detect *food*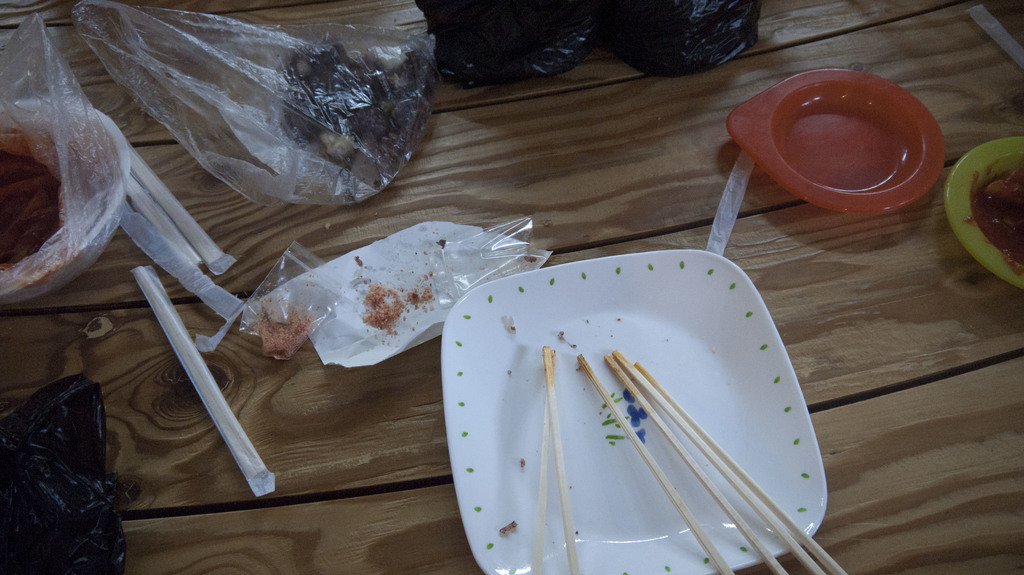
x1=1 y1=155 x2=58 y2=265
